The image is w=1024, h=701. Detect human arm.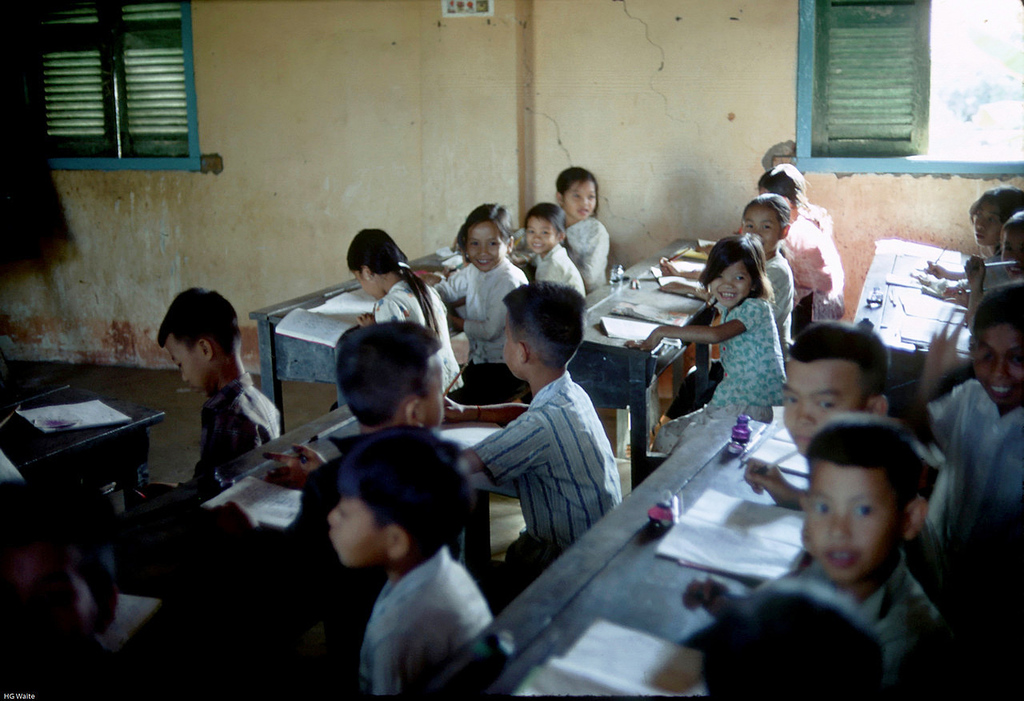
Detection: {"x1": 738, "y1": 457, "x2": 810, "y2": 507}.
